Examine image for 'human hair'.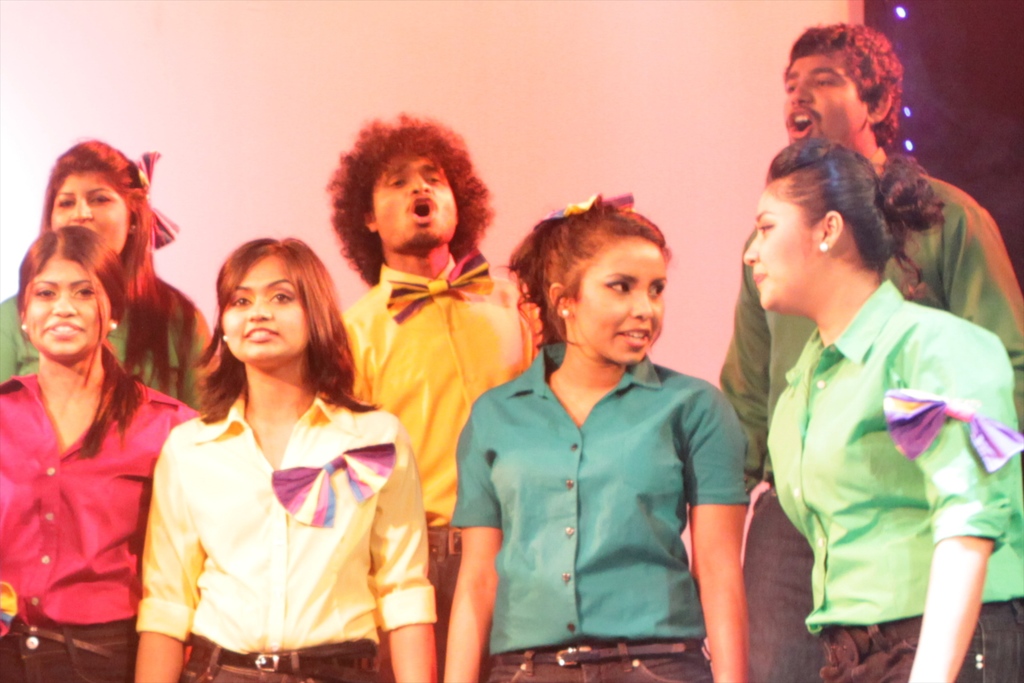
Examination result: (766, 136, 948, 303).
